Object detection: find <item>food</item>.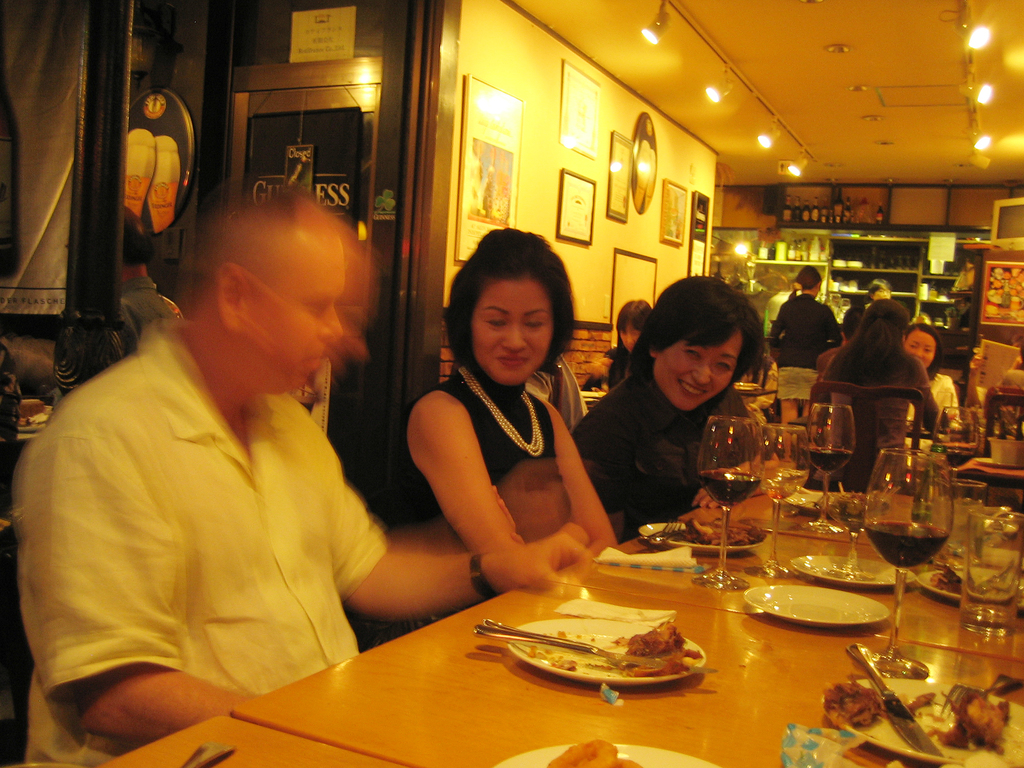
locate(671, 519, 767, 547).
